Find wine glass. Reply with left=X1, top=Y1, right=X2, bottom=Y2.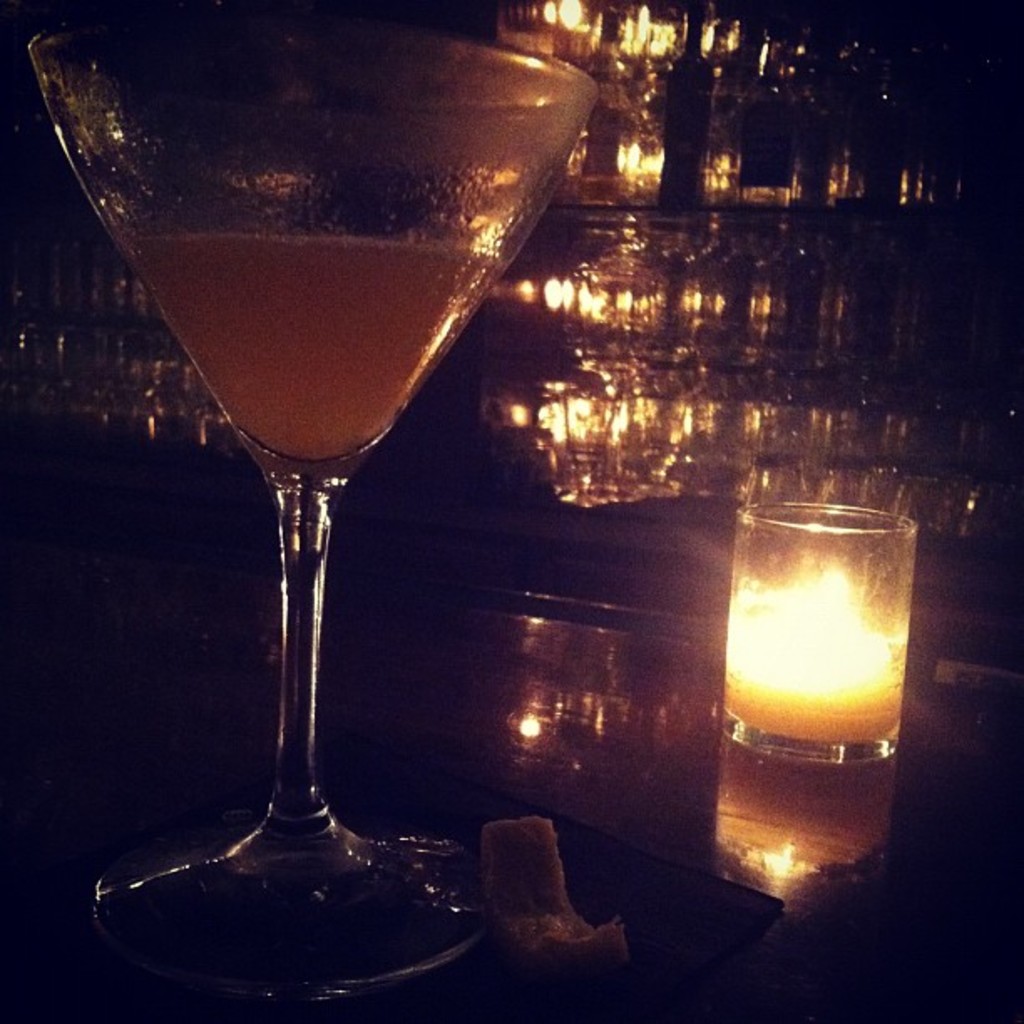
left=17, top=32, right=594, bottom=996.
